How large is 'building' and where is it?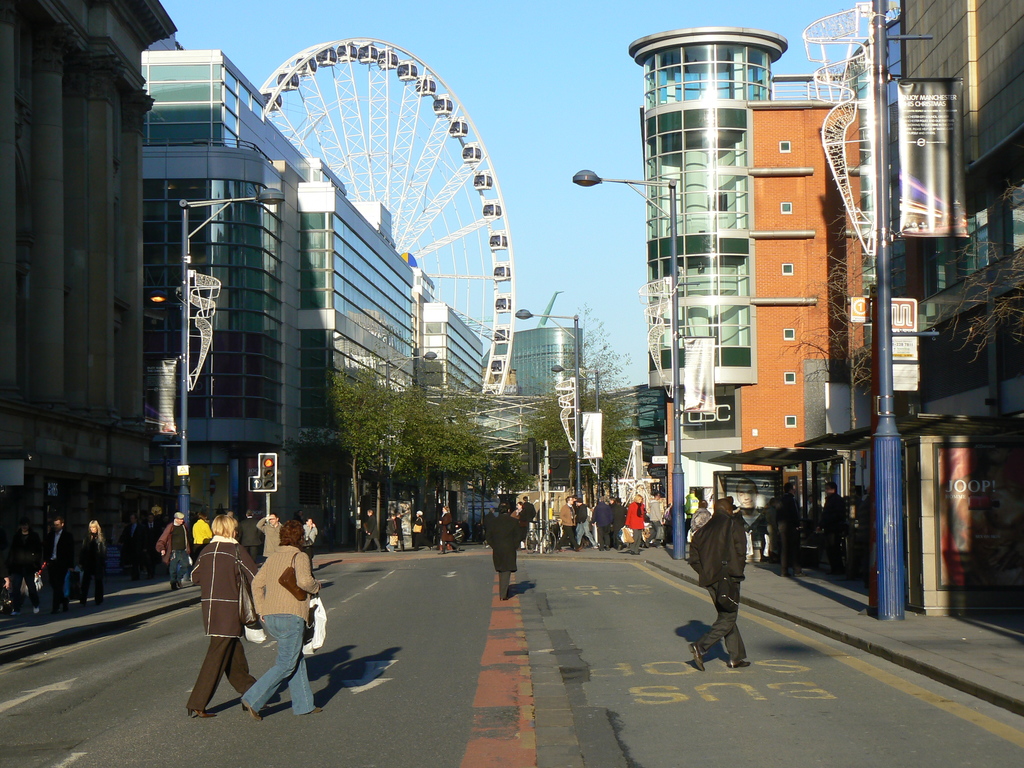
Bounding box: BBox(493, 318, 607, 550).
